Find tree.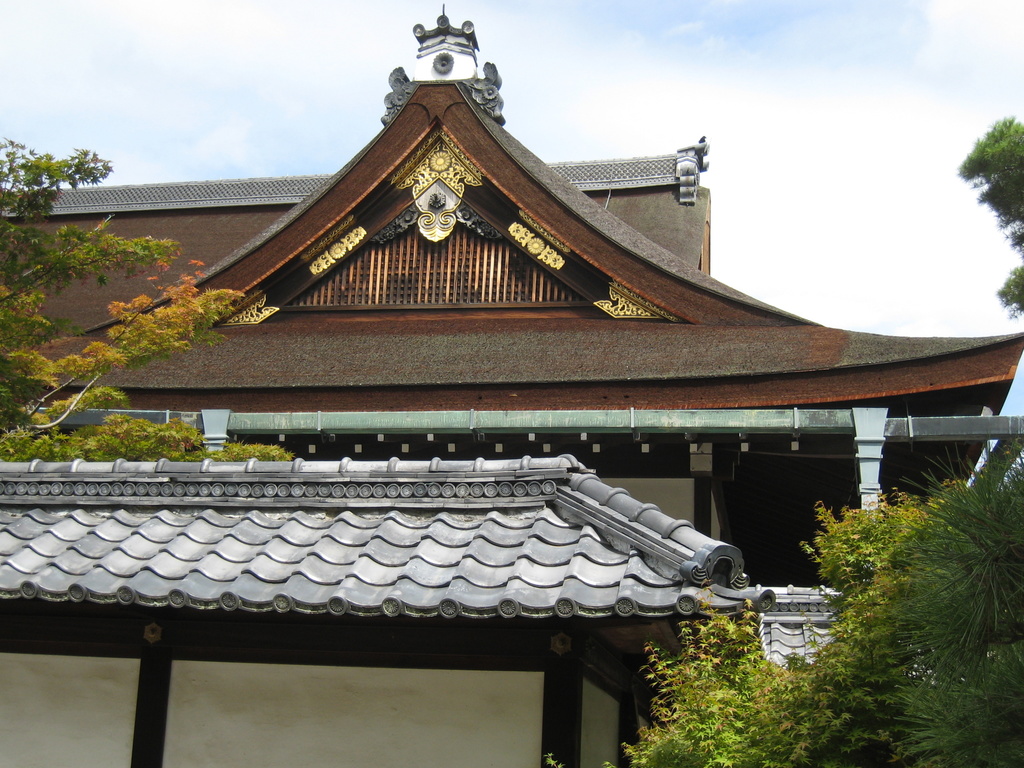
l=0, t=135, r=298, b=462.
